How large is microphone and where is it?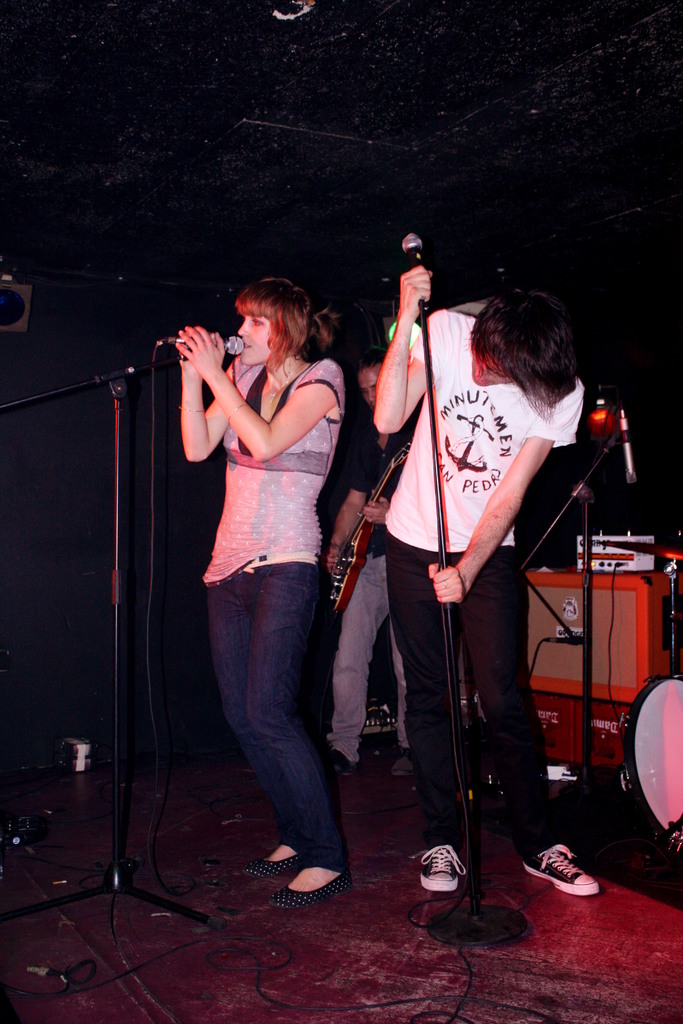
Bounding box: 155, 337, 243, 352.
